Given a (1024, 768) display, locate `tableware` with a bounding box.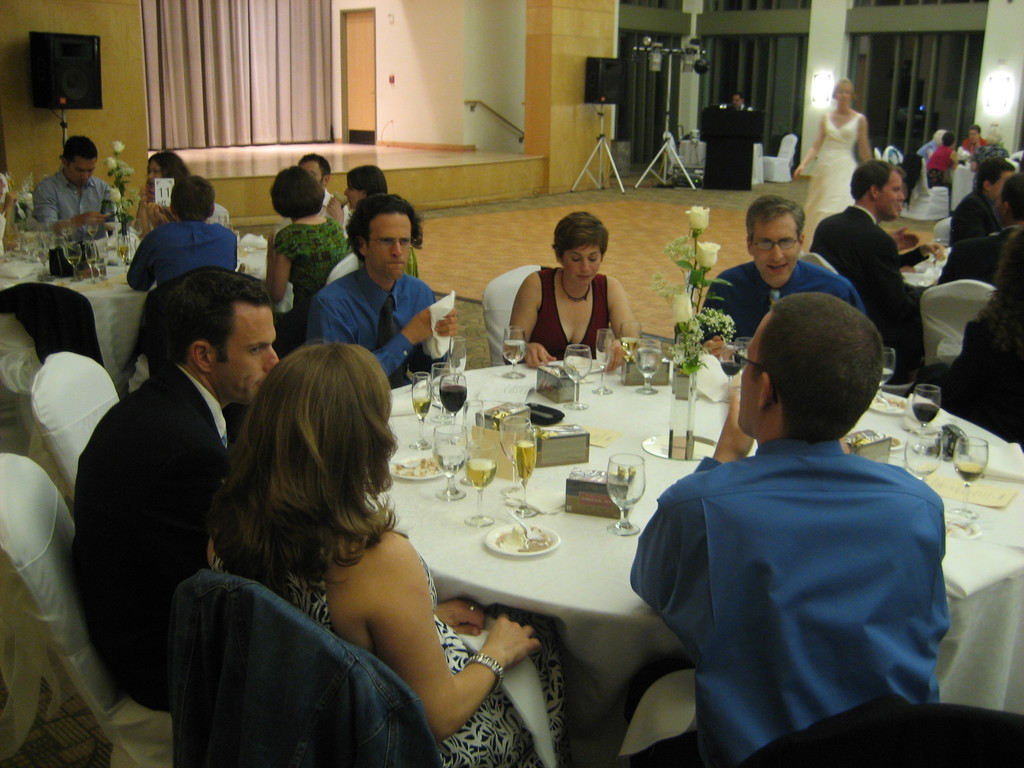
Located: (left=732, top=335, right=751, bottom=352).
